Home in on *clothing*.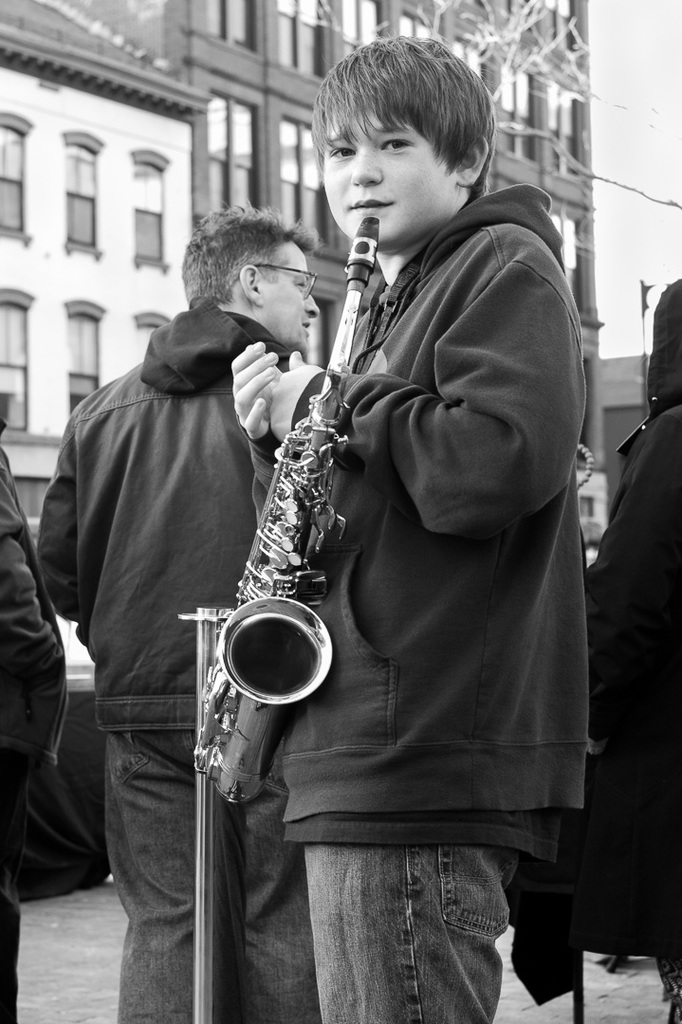
Homed in at 282 130 599 837.
